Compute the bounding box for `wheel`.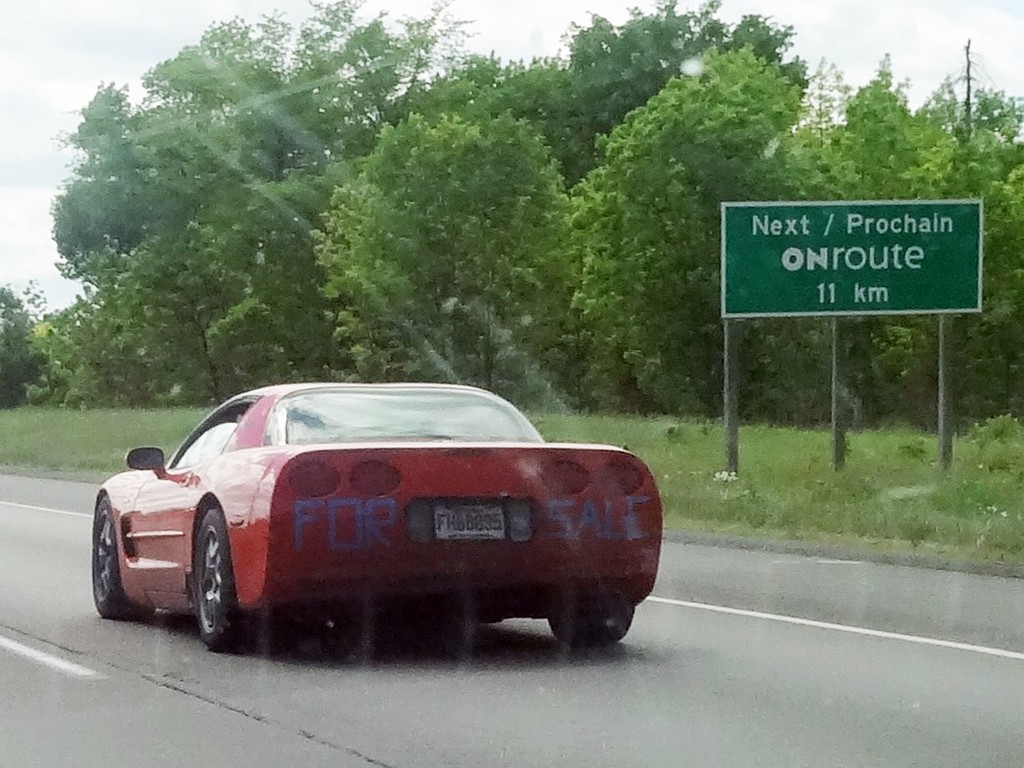
(551, 601, 632, 645).
